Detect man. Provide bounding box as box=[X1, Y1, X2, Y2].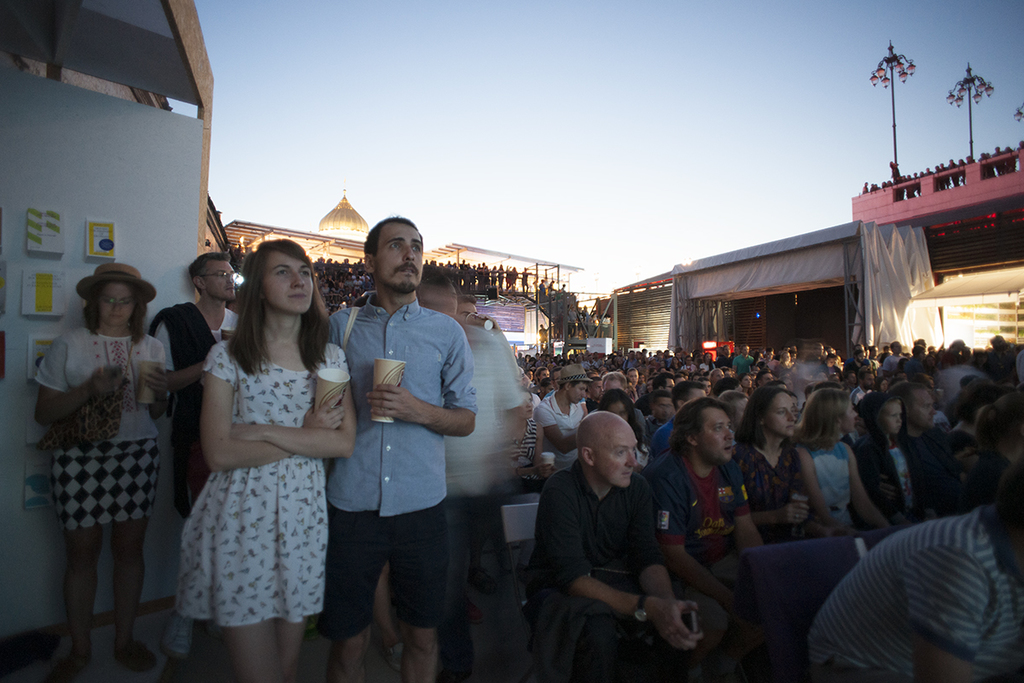
box=[848, 371, 874, 406].
